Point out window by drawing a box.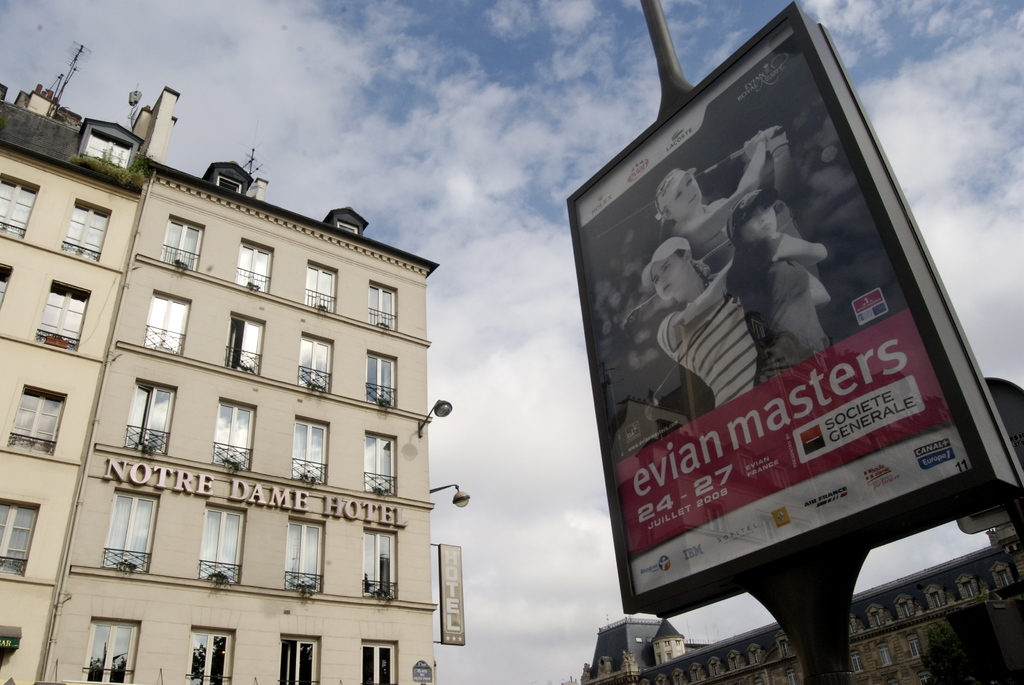
region(6, 385, 70, 459).
